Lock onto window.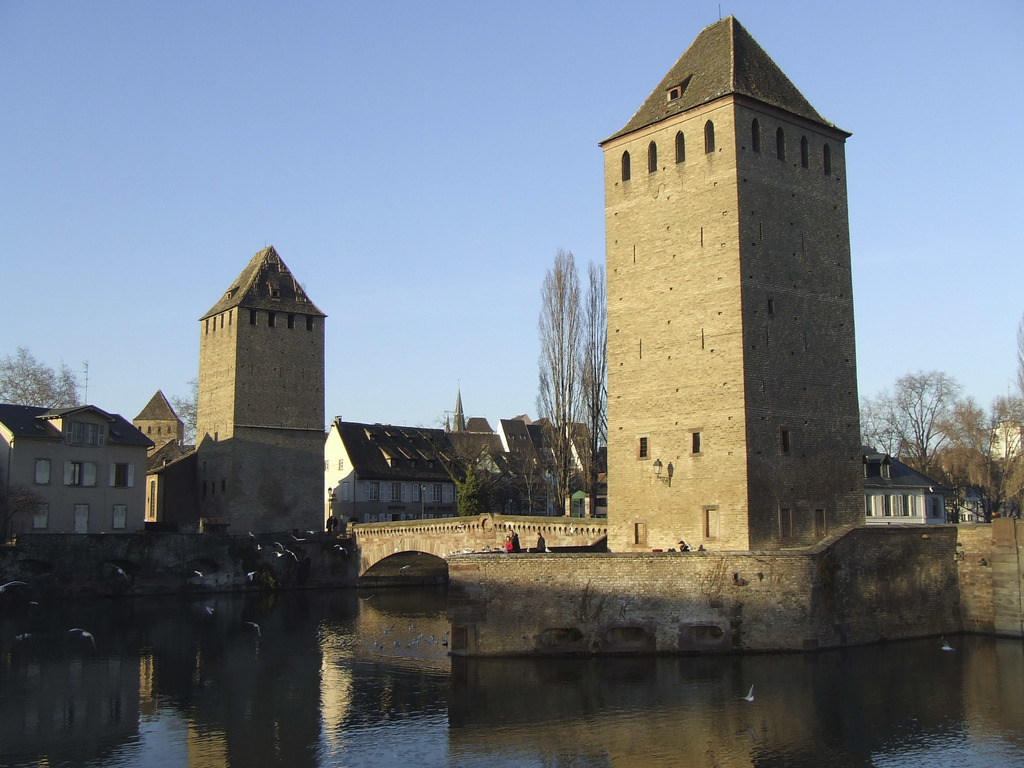
Locked: crop(146, 426, 150, 435).
